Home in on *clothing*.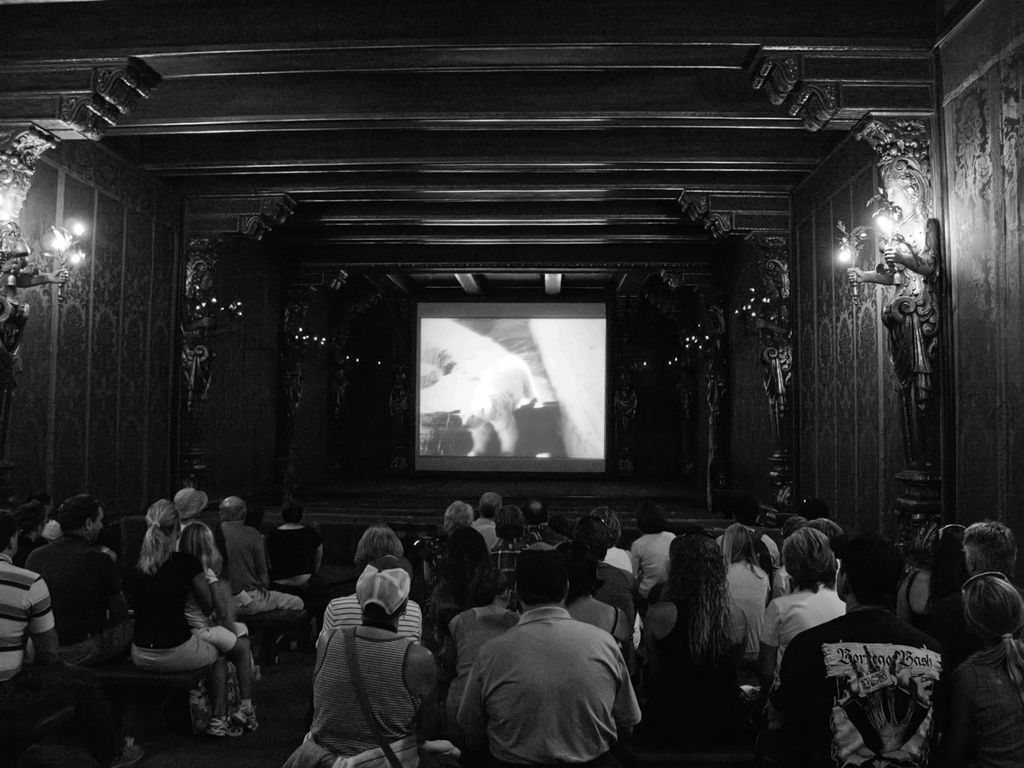
Homed in at 455,604,644,767.
